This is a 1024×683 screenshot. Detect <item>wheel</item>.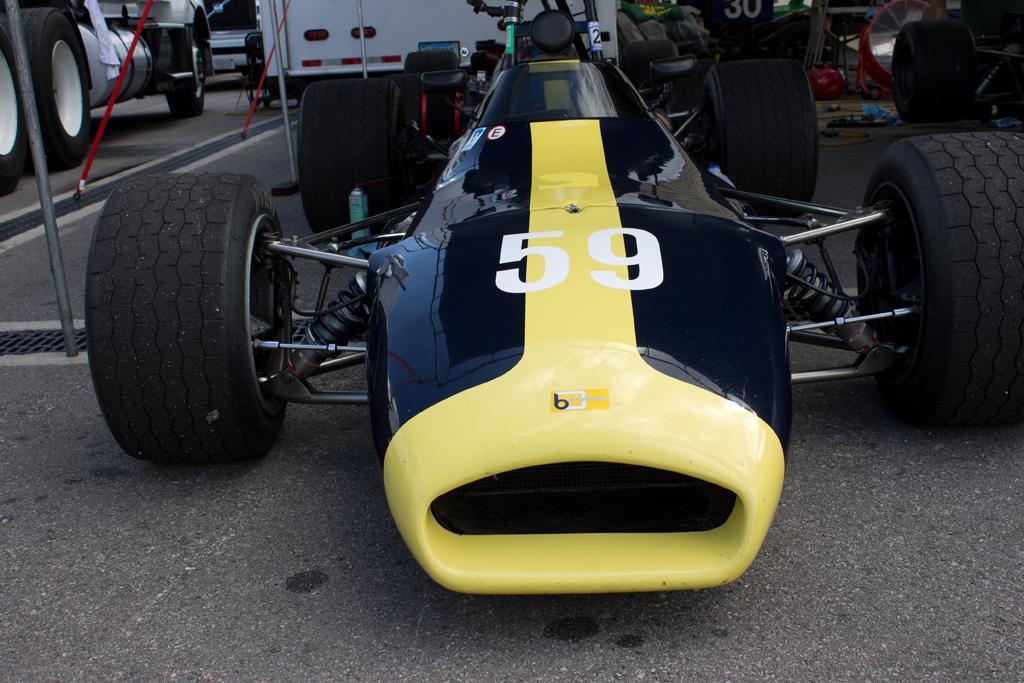
locate(875, 119, 1000, 415).
